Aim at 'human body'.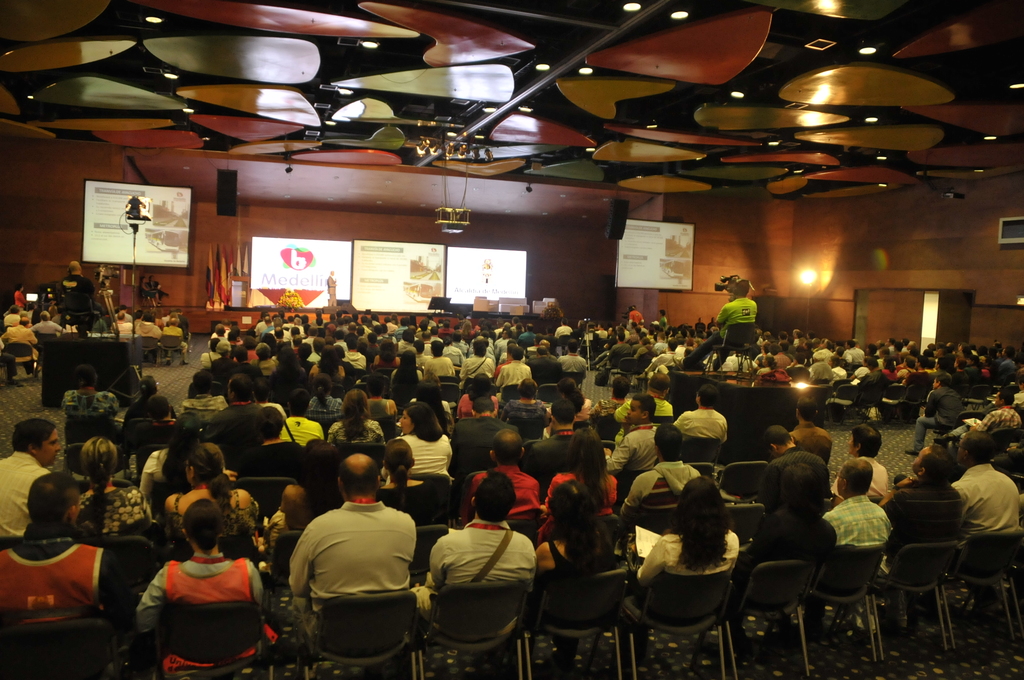
Aimed at x1=672, y1=293, x2=760, y2=373.
